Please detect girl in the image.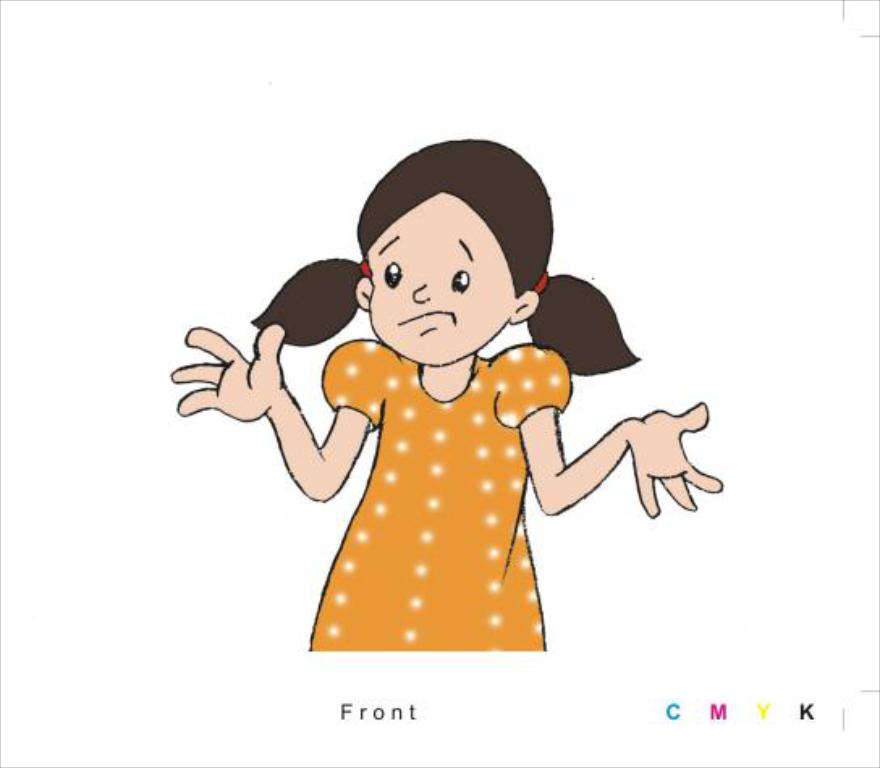
170, 136, 723, 650.
